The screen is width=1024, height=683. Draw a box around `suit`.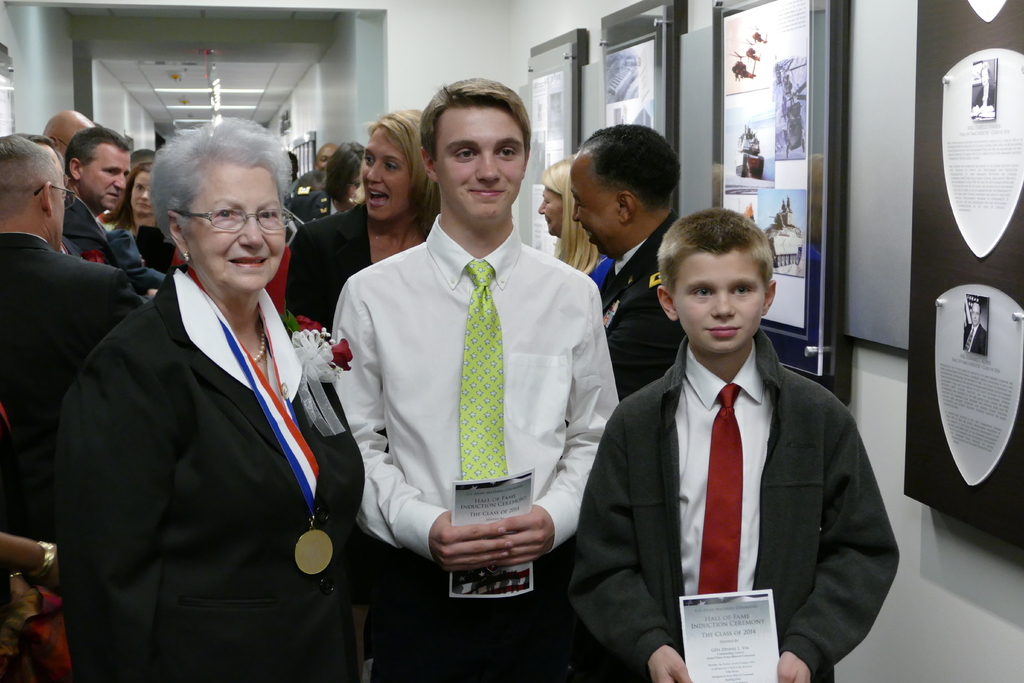
[595,210,684,399].
